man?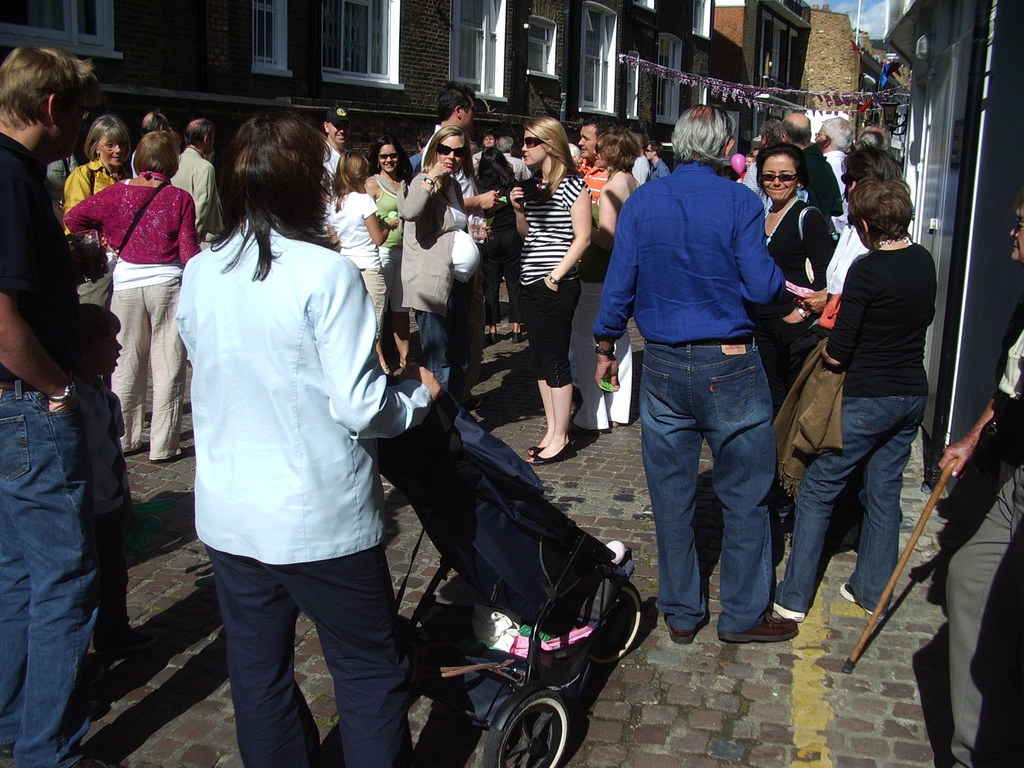
box=[608, 100, 810, 653]
